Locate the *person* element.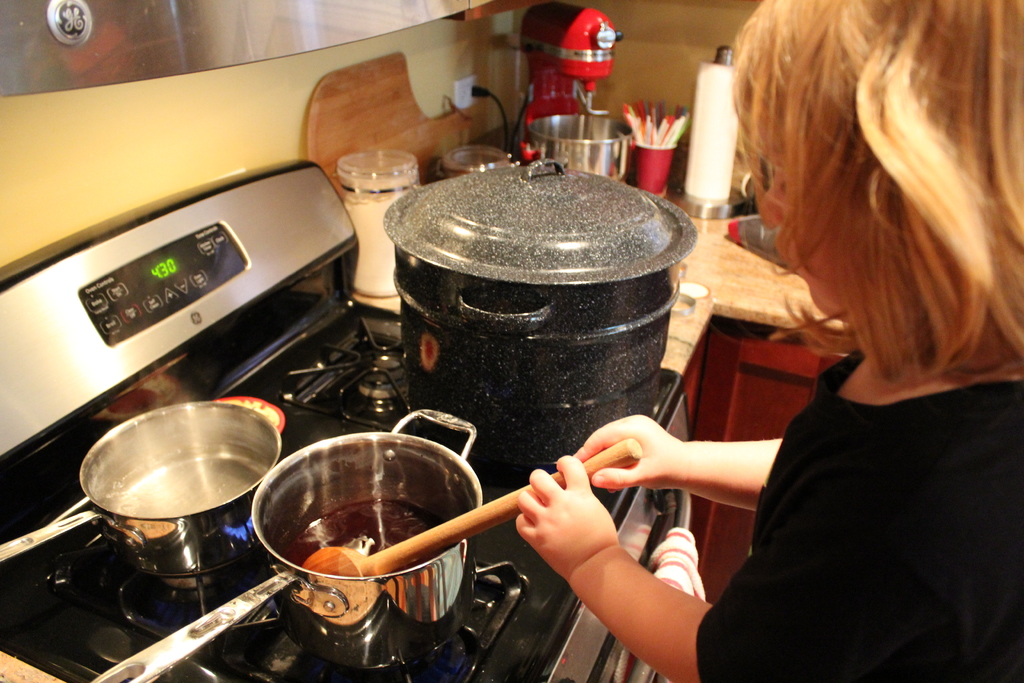
Element bbox: left=580, top=26, right=1018, bottom=682.
